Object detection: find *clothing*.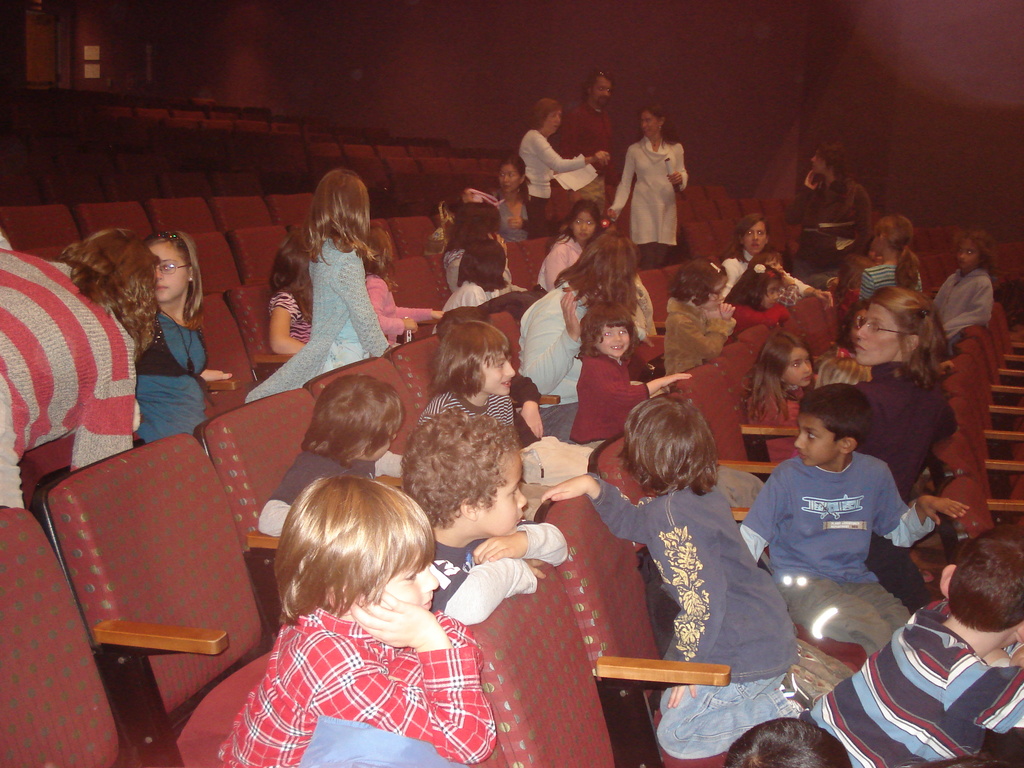
[128, 302, 210, 440].
